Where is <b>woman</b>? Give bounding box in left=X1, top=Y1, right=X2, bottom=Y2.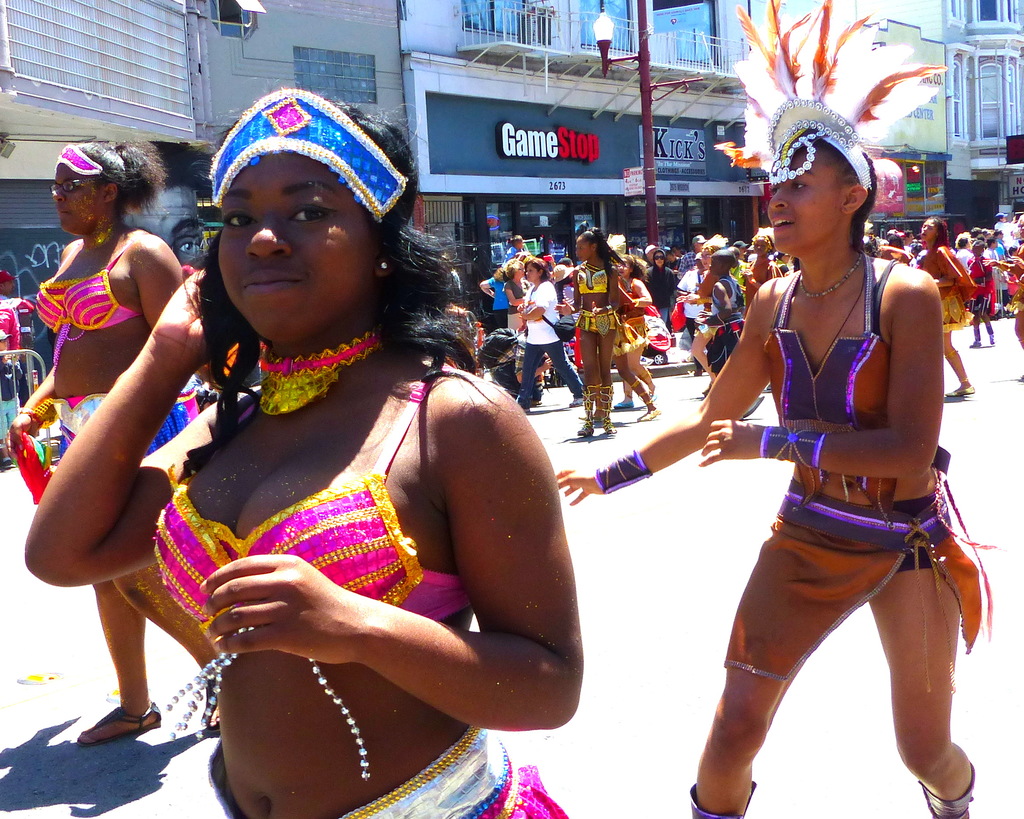
left=510, top=259, right=584, bottom=411.
